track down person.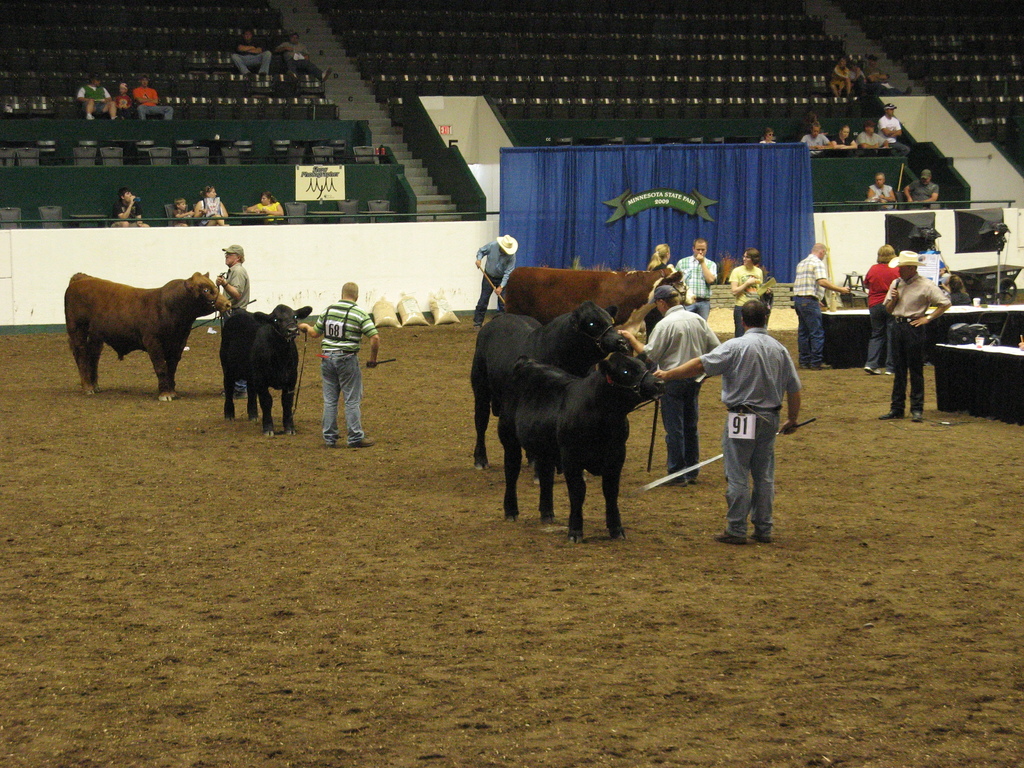
Tracked to 861,241,901,355.
